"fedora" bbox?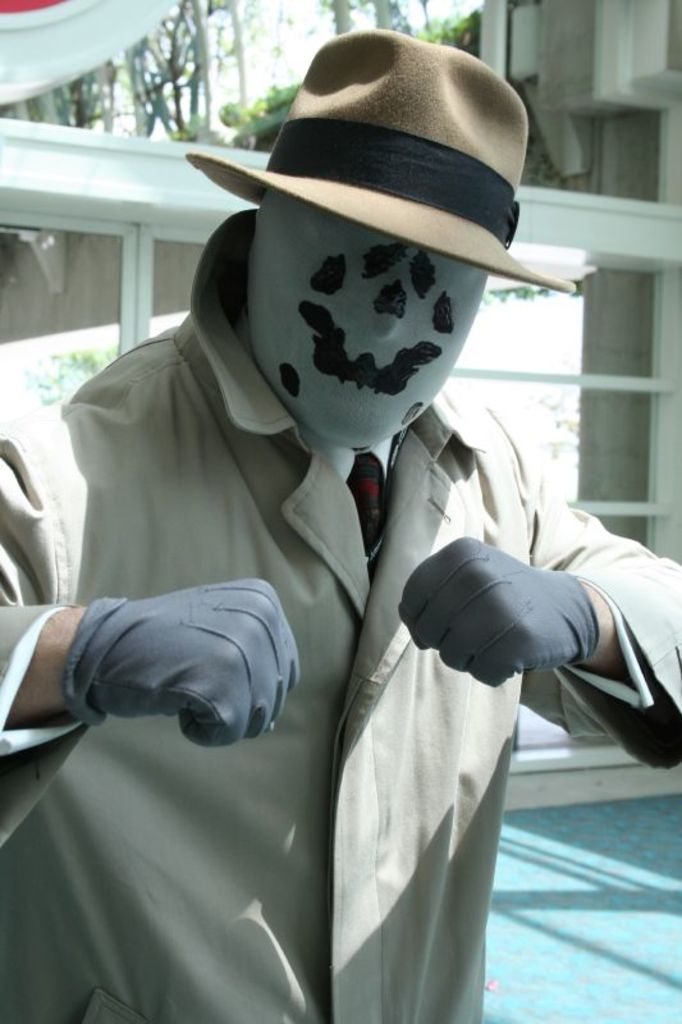
detection(187, 27, 569, 289)
